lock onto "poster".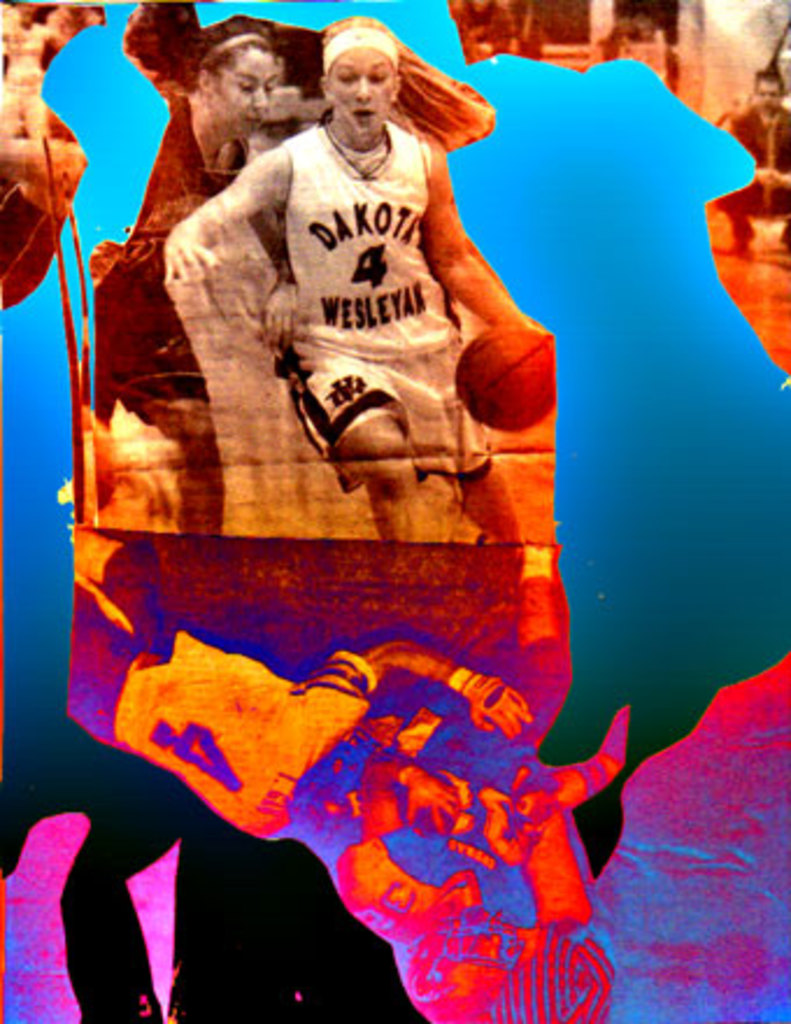
Locked: [0, 0, 789, 1022].
